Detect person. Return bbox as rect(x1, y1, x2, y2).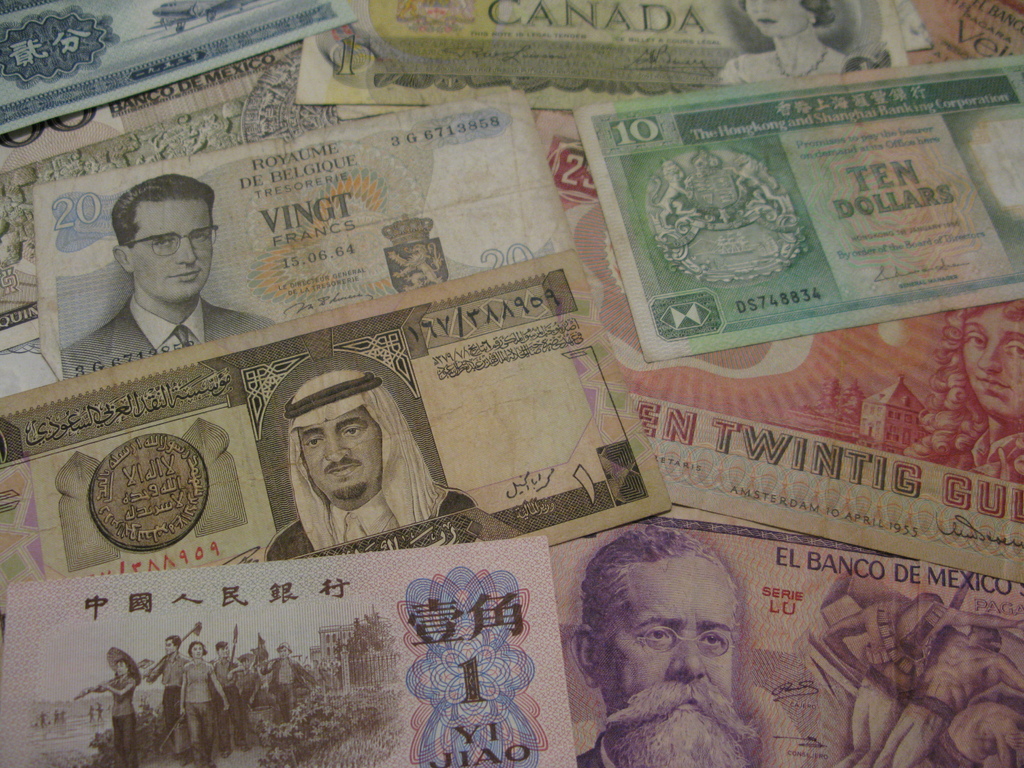
rect(718, 0, 852, 84).
